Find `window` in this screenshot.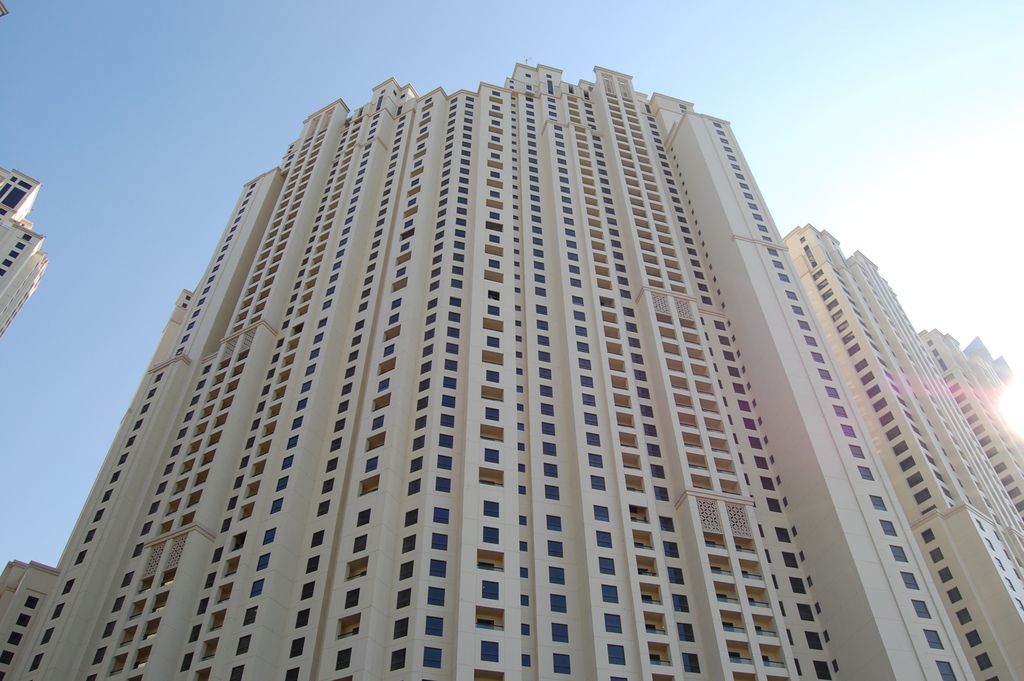
The bounding box for `window` is (x1=788, y1=302, x2=806, y2=316).
